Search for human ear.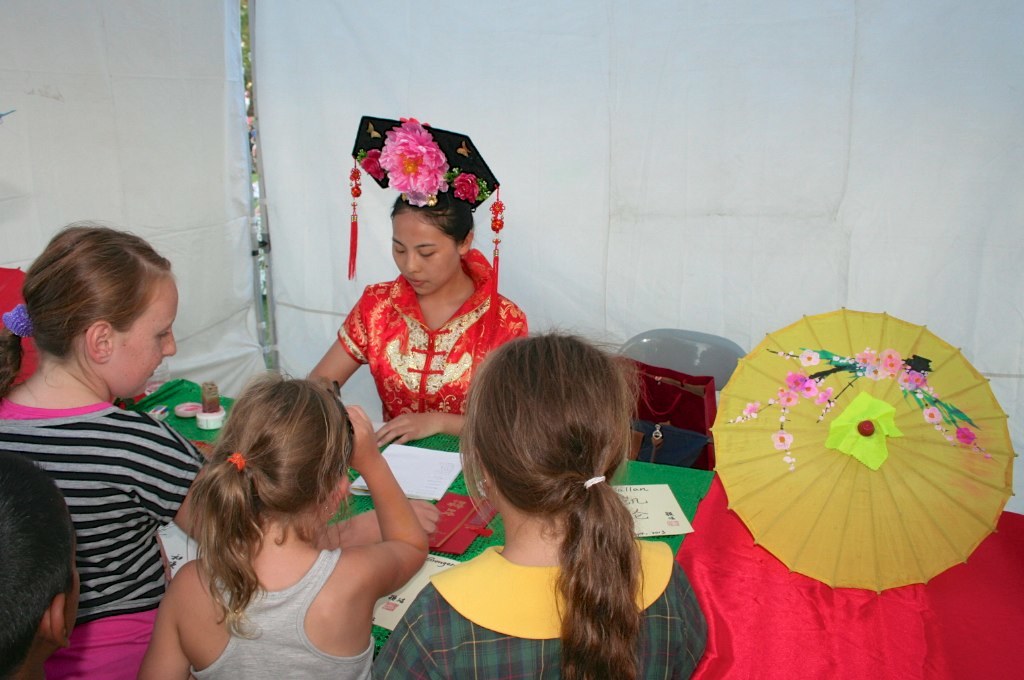
Found at (x1=469, y1=448, x2=489, y2=489).
